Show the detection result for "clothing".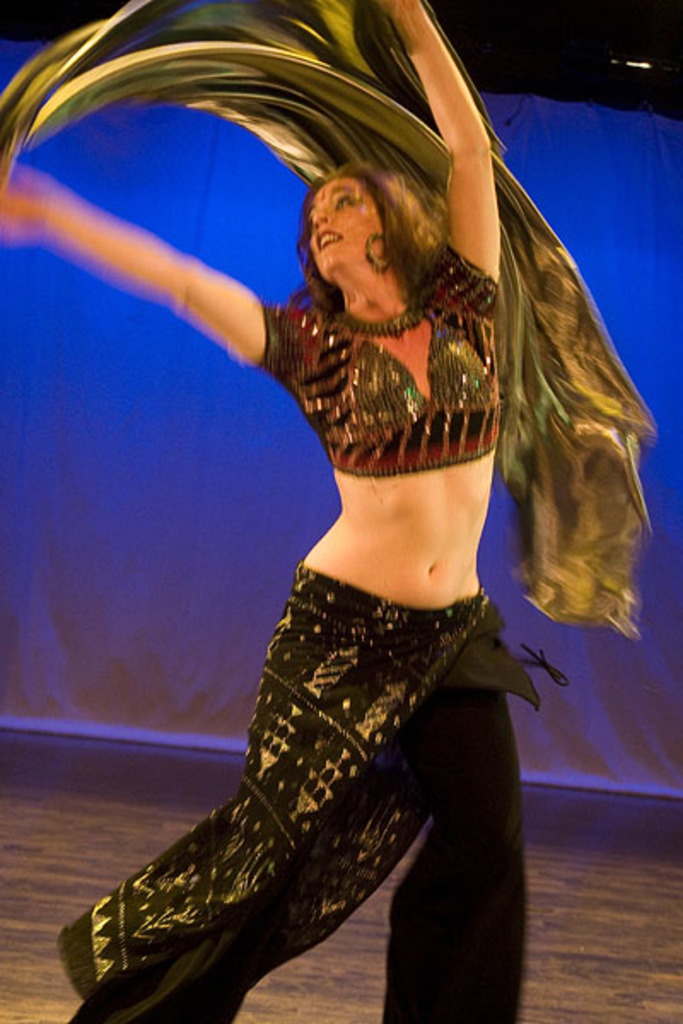
select_region(46, 230, 574, 1022).
